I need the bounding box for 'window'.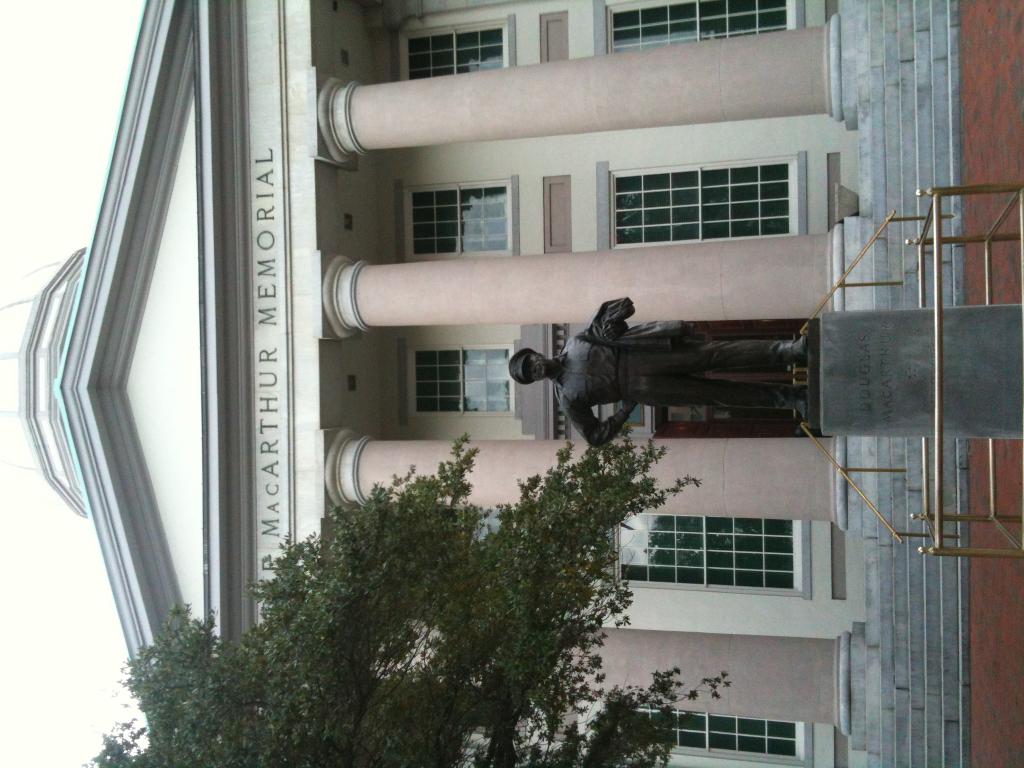
Here it is: bbox=(602, 0, 791, 53).
